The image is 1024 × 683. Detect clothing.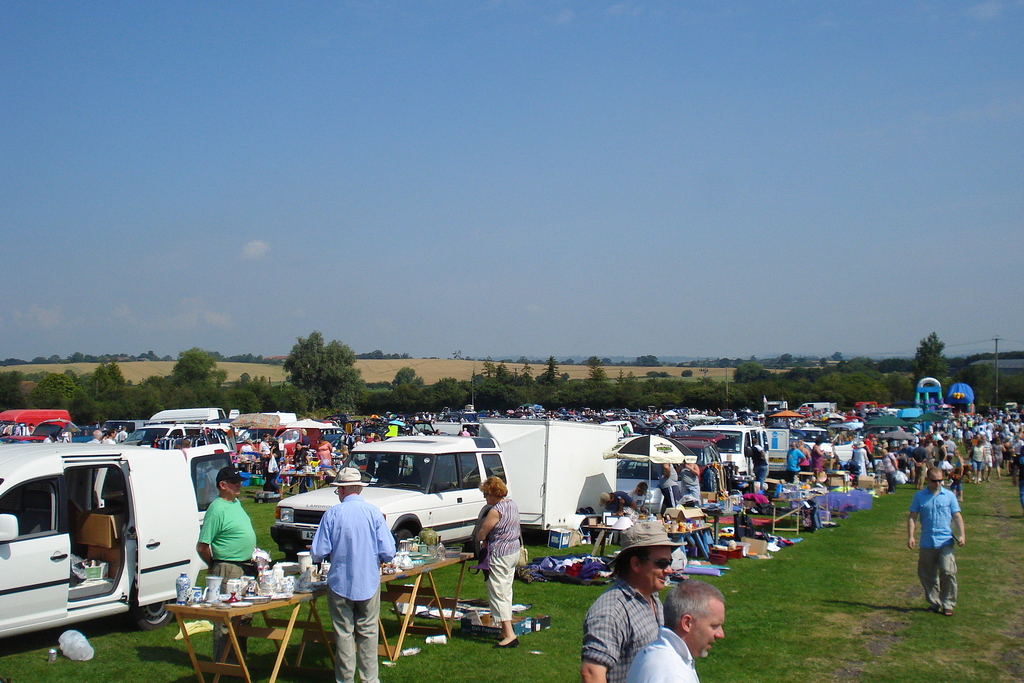
Detection: [x1=786, y1=444, x2=801, y2=475].
